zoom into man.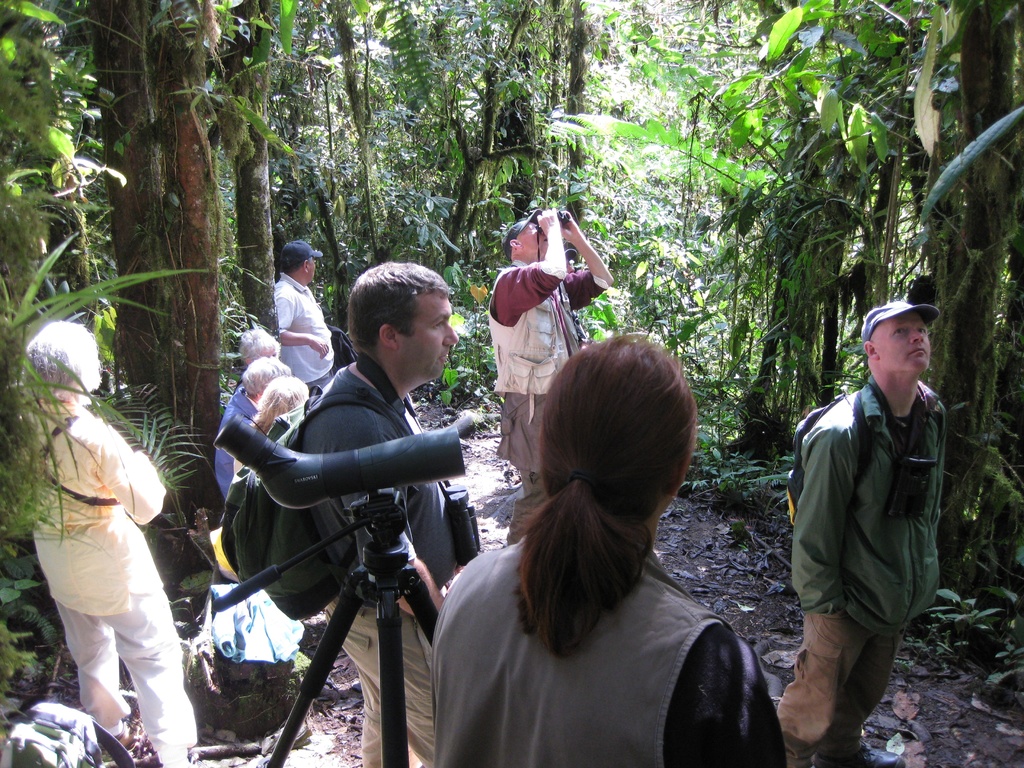
Zoom target: x1=485 y1=213 x2=619 y2=490.
